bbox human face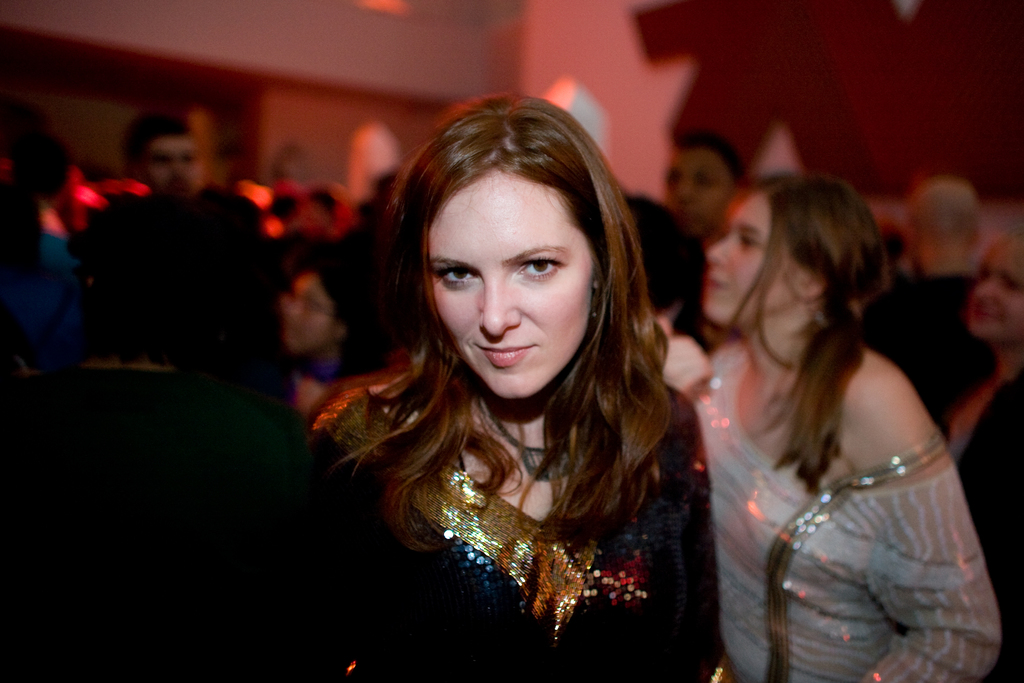
l=431, t=168, r=594, b=399
